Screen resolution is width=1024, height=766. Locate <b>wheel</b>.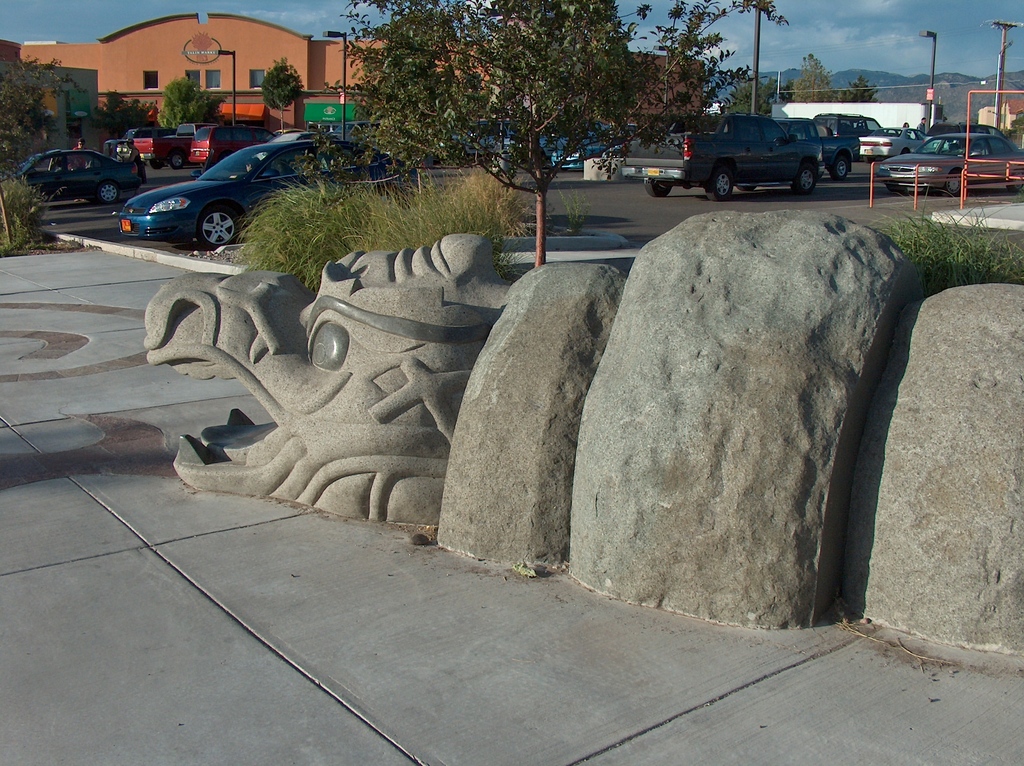
(865,156,874,164).
